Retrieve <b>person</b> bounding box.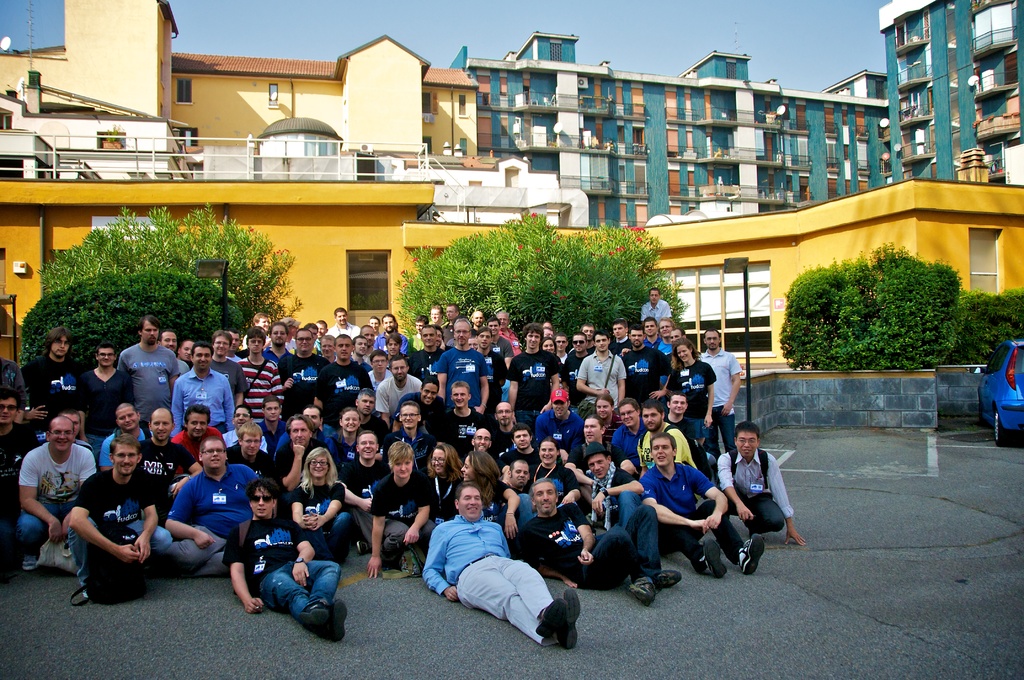
Bounding box: 138/408/204/526.
